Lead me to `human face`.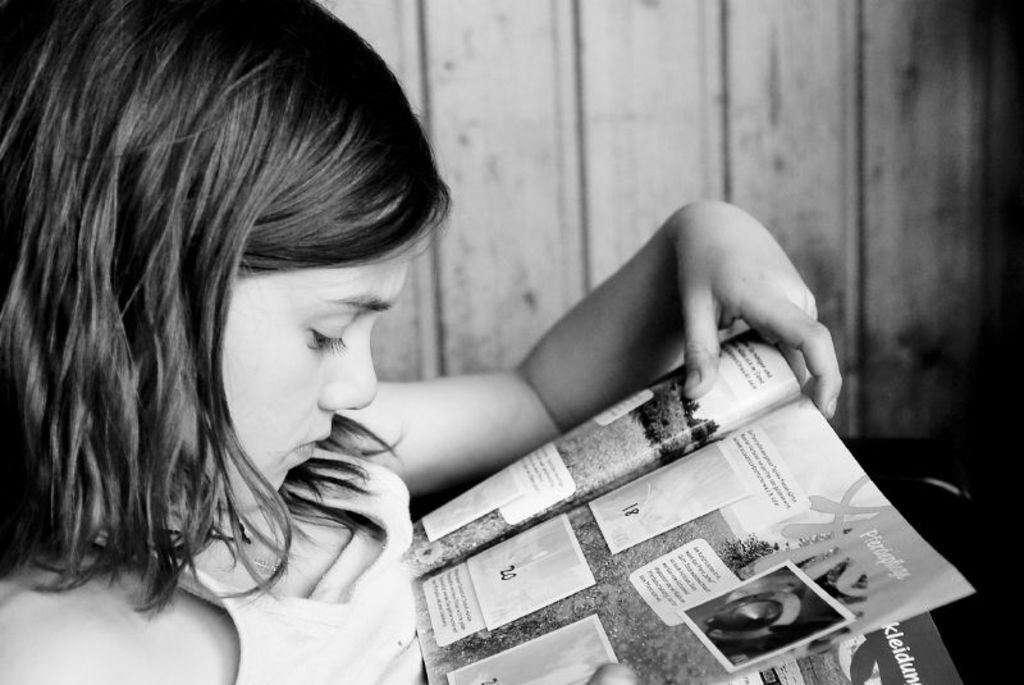
Lead to detection(186, 193, 411, 506).
